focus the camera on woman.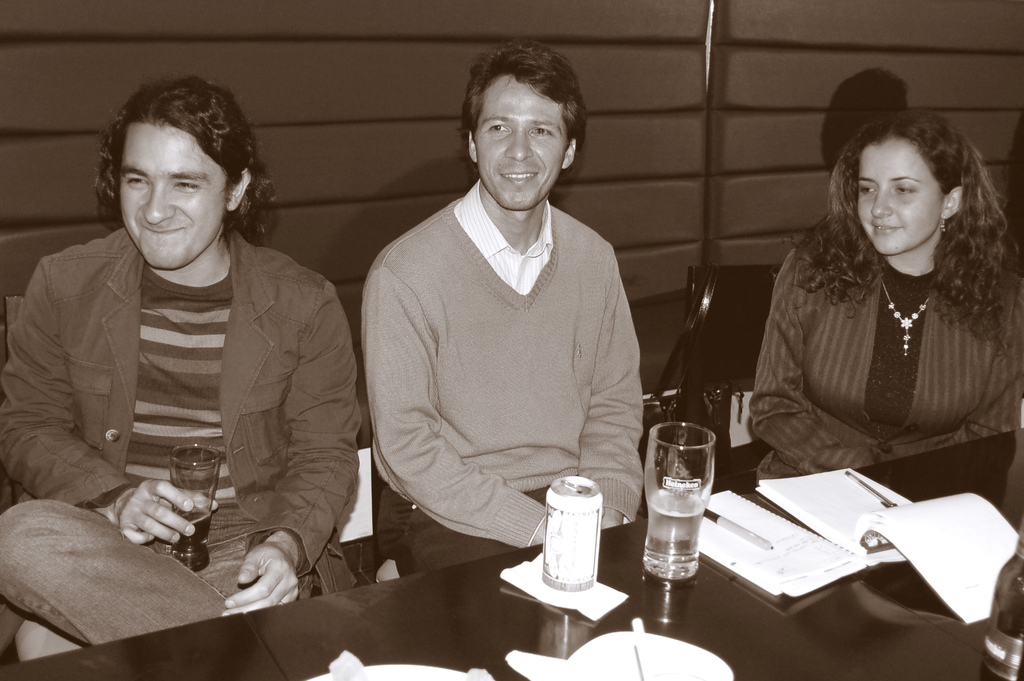
Focus region: 746,104,1023,498.
